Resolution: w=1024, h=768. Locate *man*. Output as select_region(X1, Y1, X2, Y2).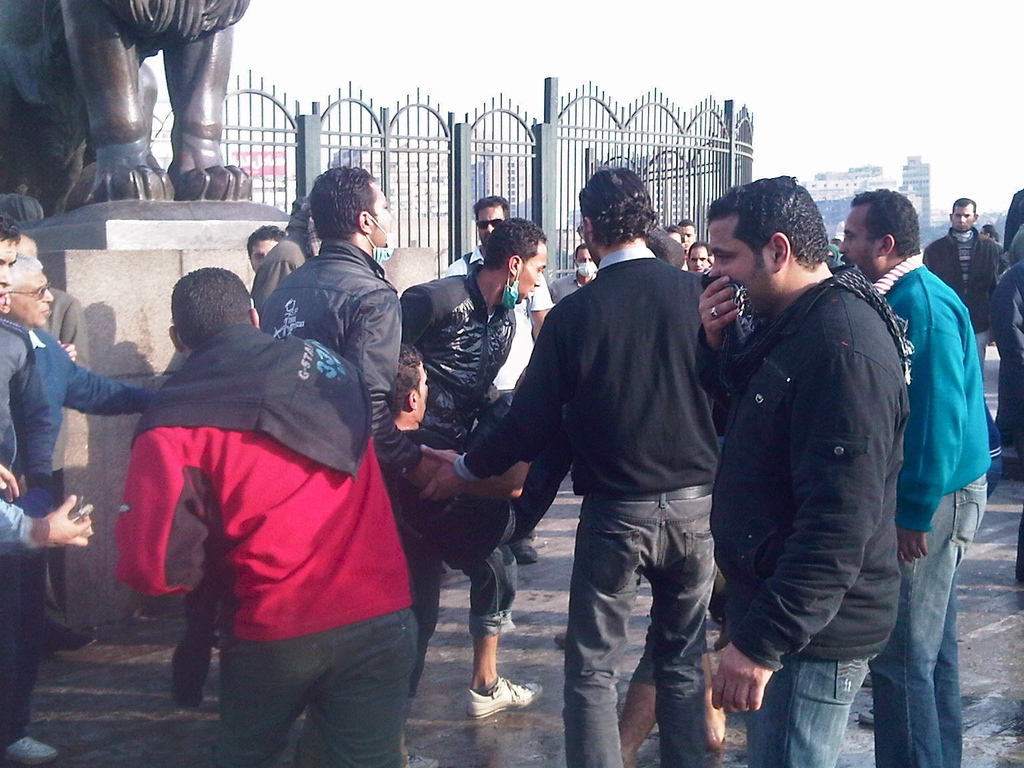
select_region(17, 233, 95, 652).
